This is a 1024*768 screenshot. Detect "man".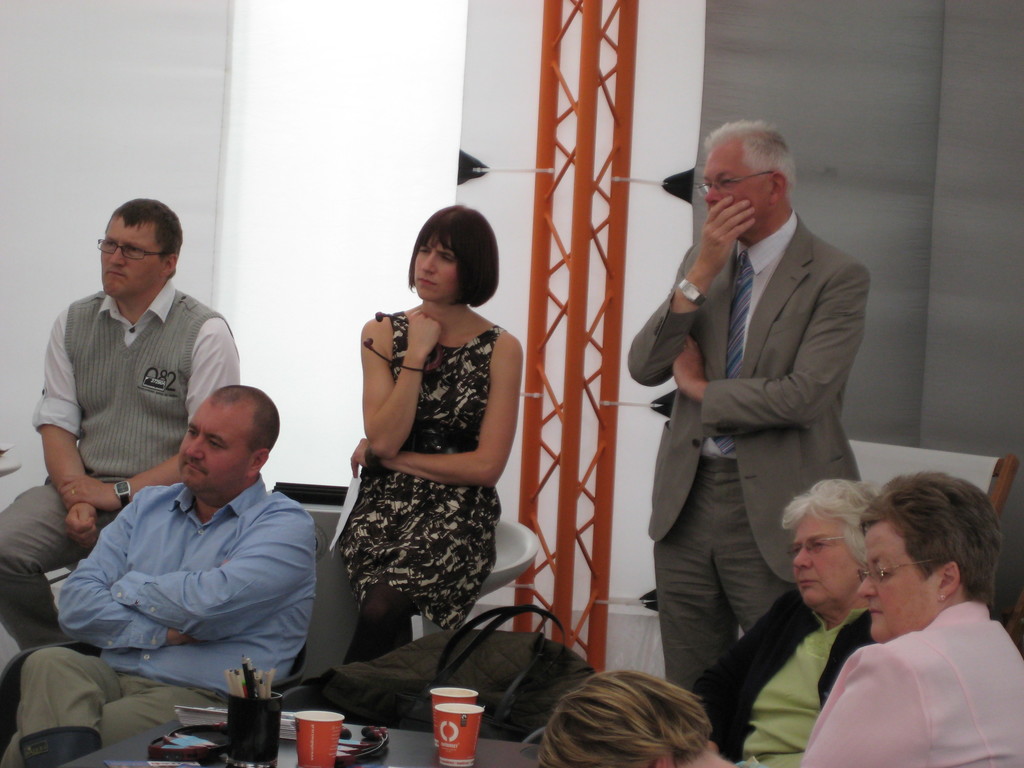
[x1=0, y1=381, x2=319, y2=767].
